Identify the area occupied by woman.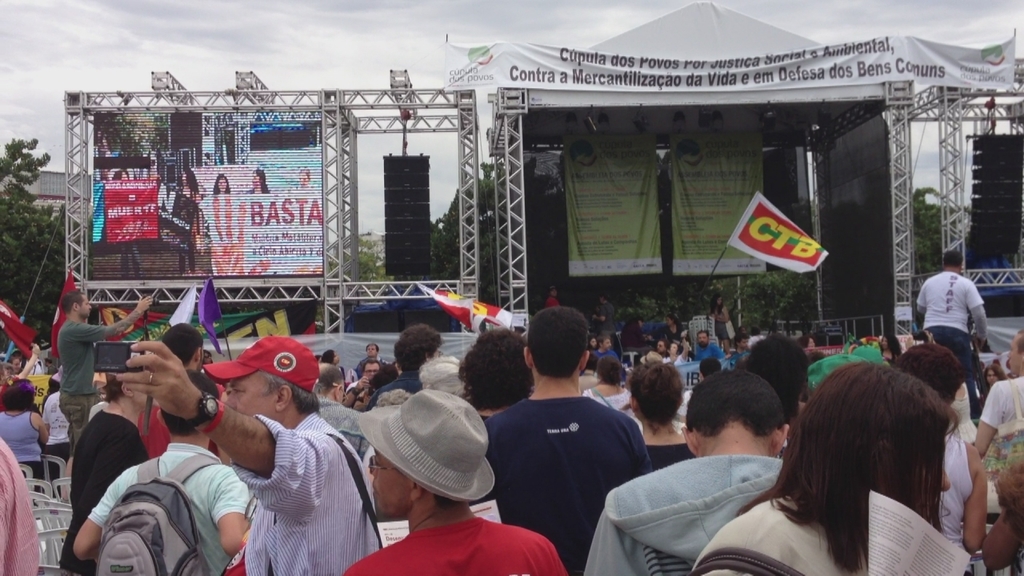
Area: left=578, top=354, right=631, bottom=411.
